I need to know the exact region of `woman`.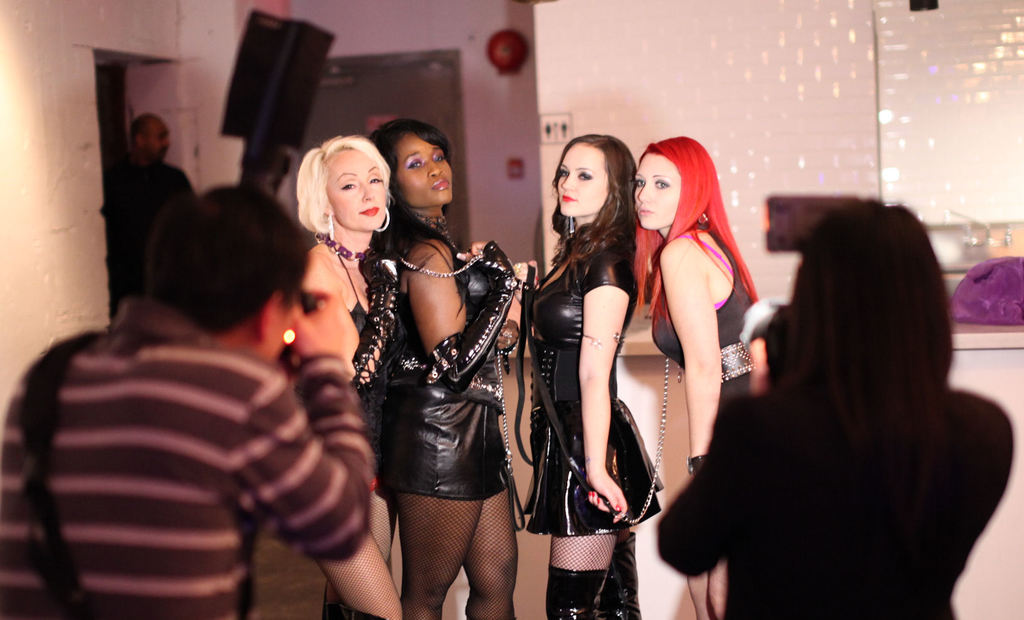
Region: 280:136:402:619.
